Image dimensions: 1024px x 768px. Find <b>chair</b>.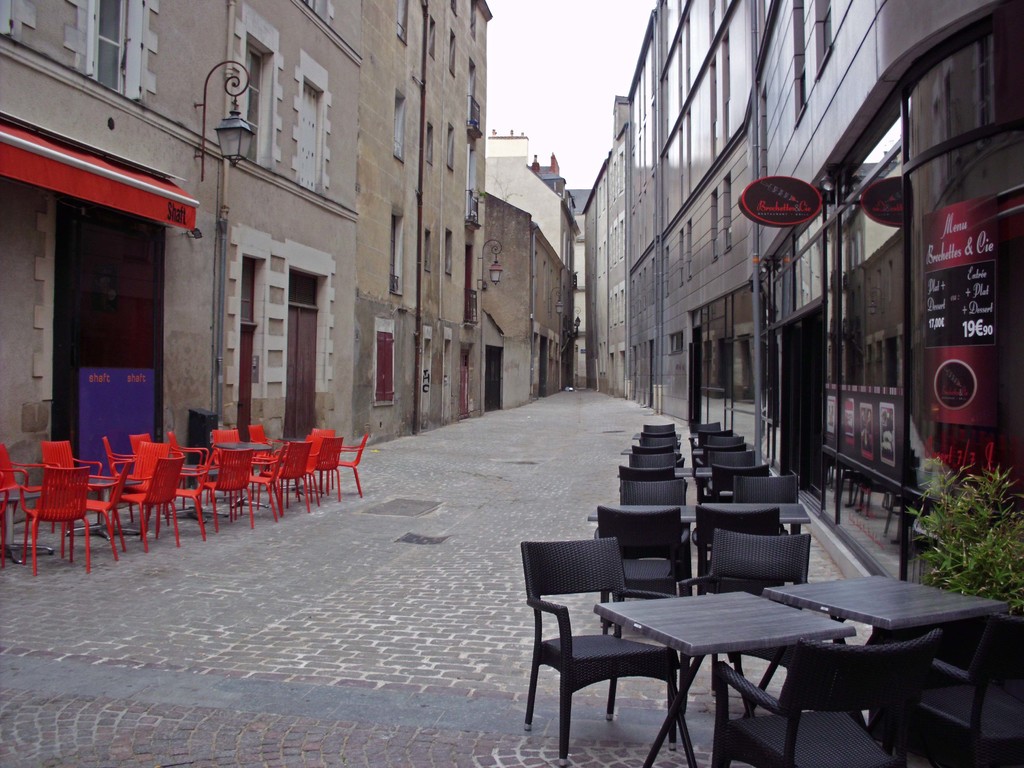
bbox=[24, 464, 90, 578].
